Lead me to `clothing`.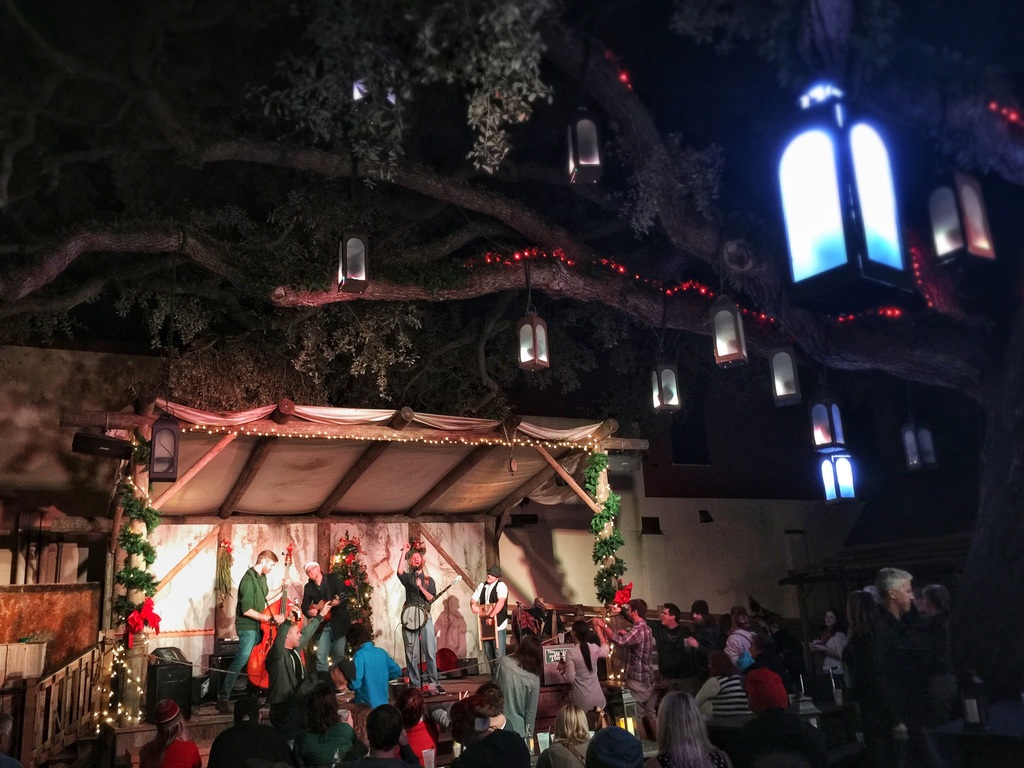
Lead to <box>253,623,293,700</box>.
